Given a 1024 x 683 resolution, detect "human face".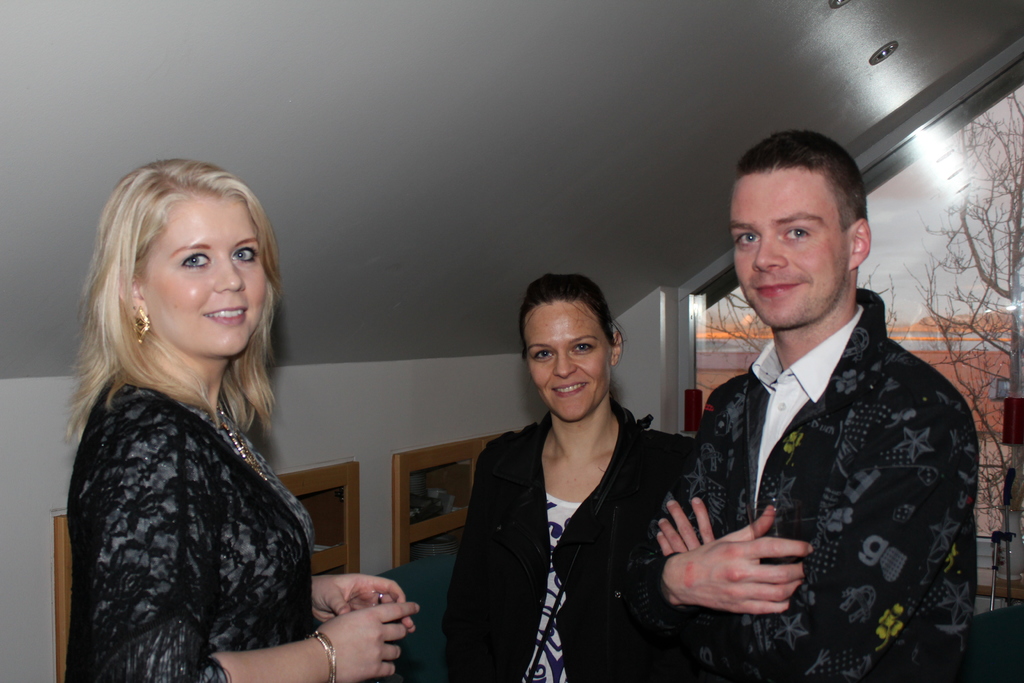
select_region(732, 175, 851, 324).
